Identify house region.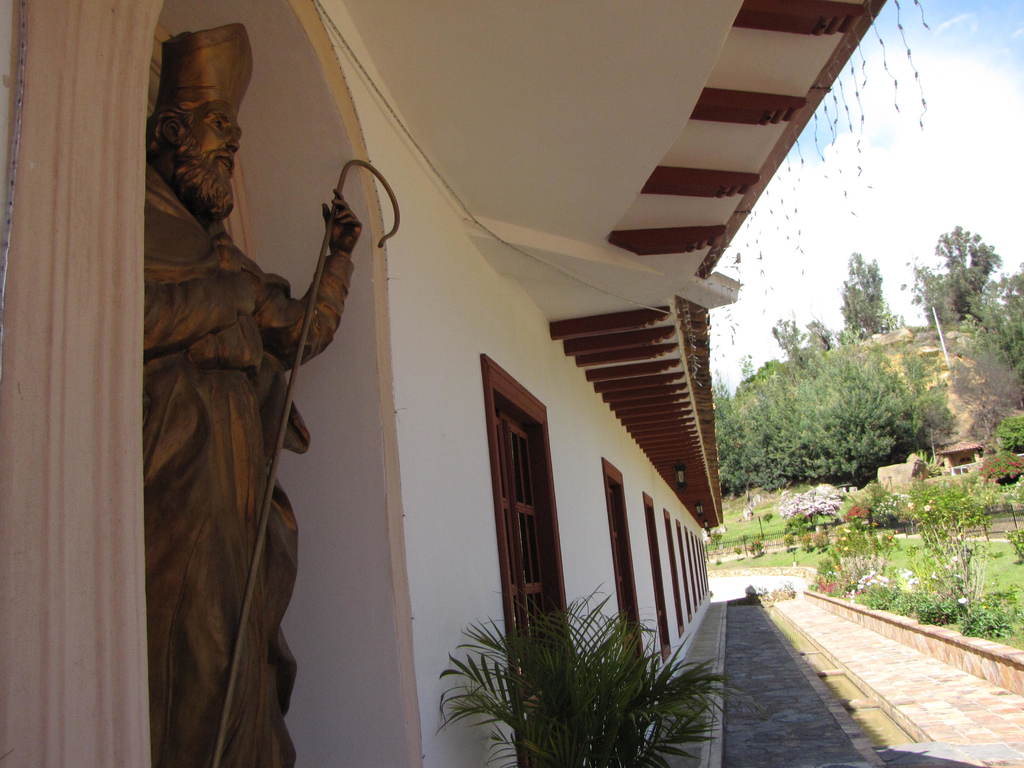
Region: <region>83, 0, 896, 767</region>.
